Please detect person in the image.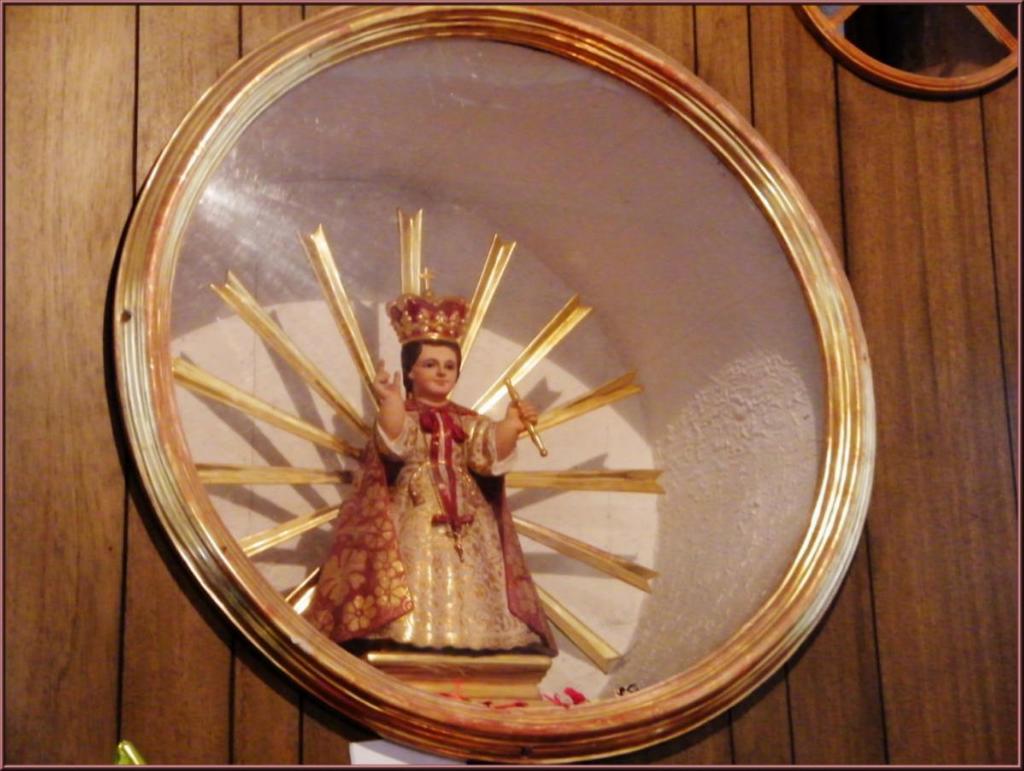
bbox=(305, 336, 561, 651).
